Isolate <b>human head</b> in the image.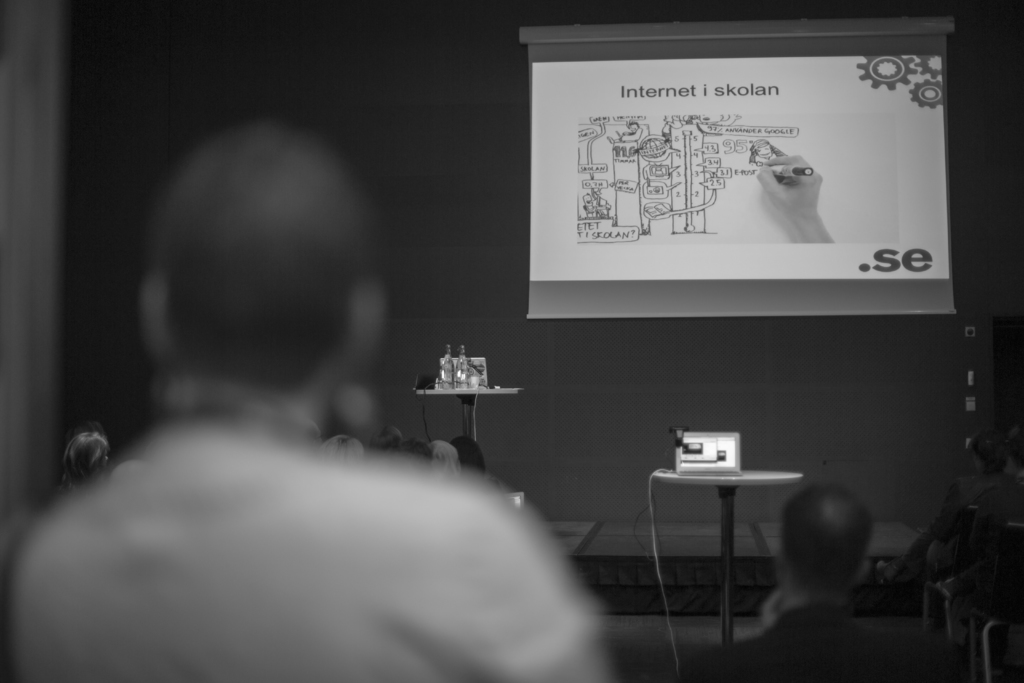
Isolated region: crop(141, 118, 385, 411).
